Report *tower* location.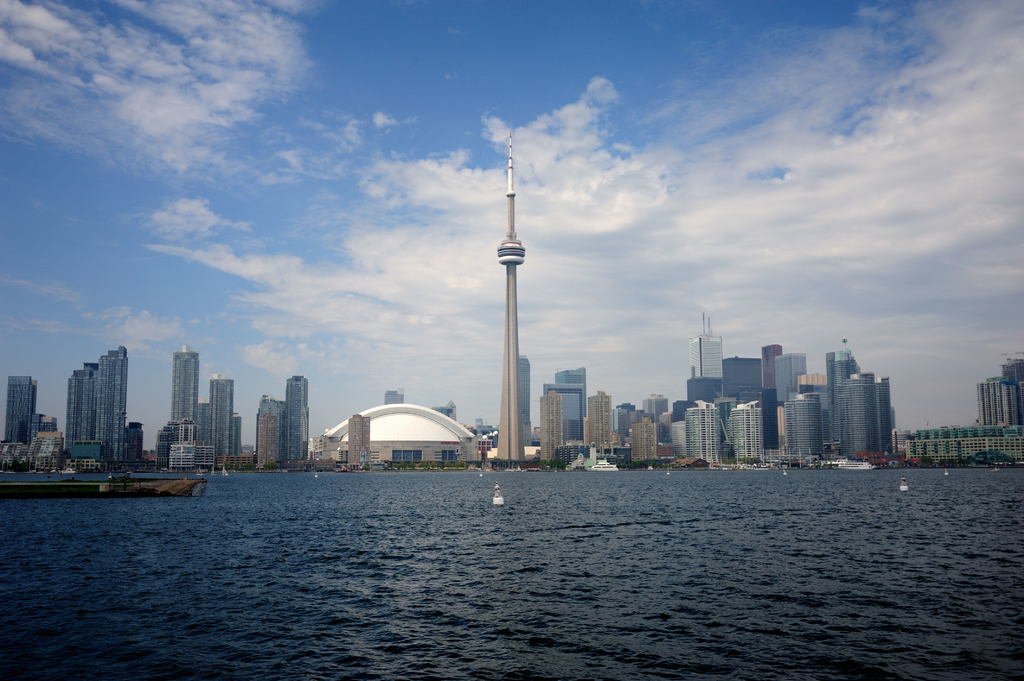
Report: <box>0,374,44,459</box>.
